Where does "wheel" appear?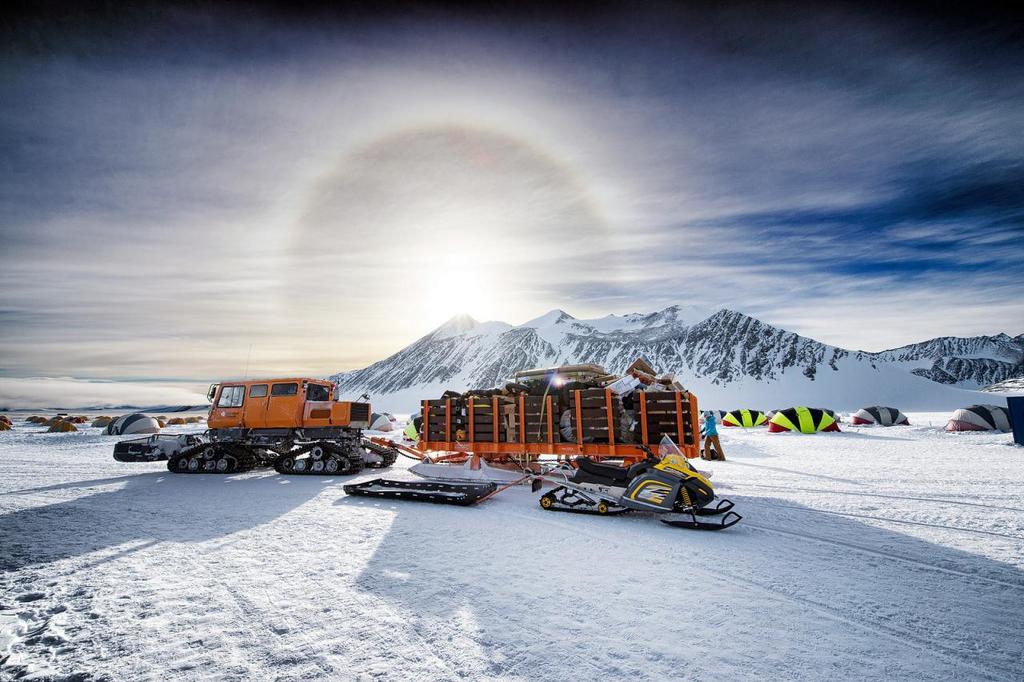
Appears at bbox=(206, 461, 216, 469).
